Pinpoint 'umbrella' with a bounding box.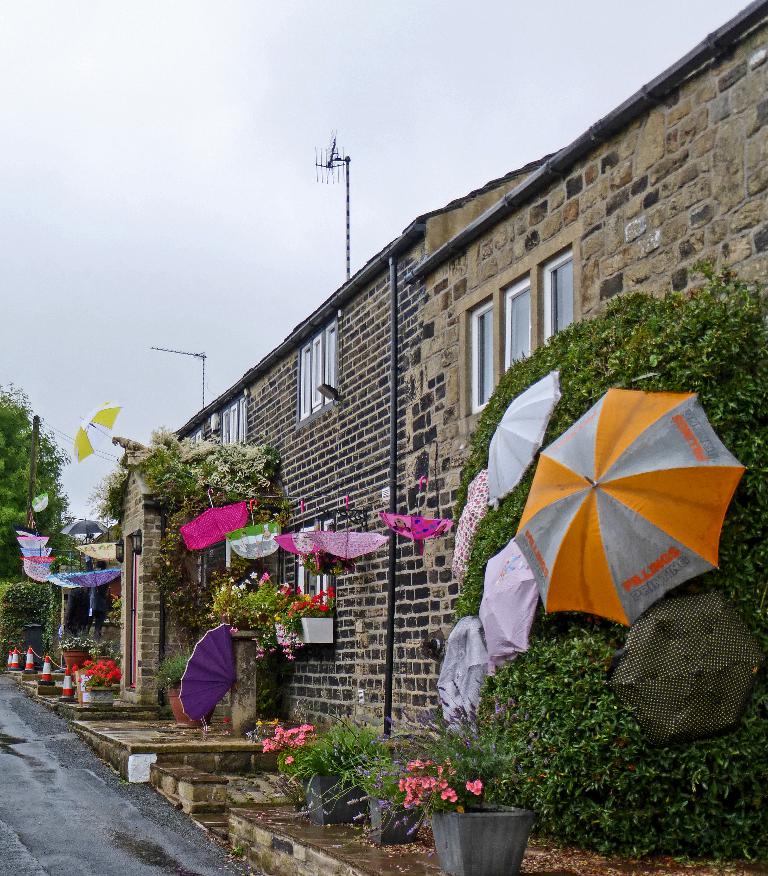
<box>608,599,764,741</box>.
